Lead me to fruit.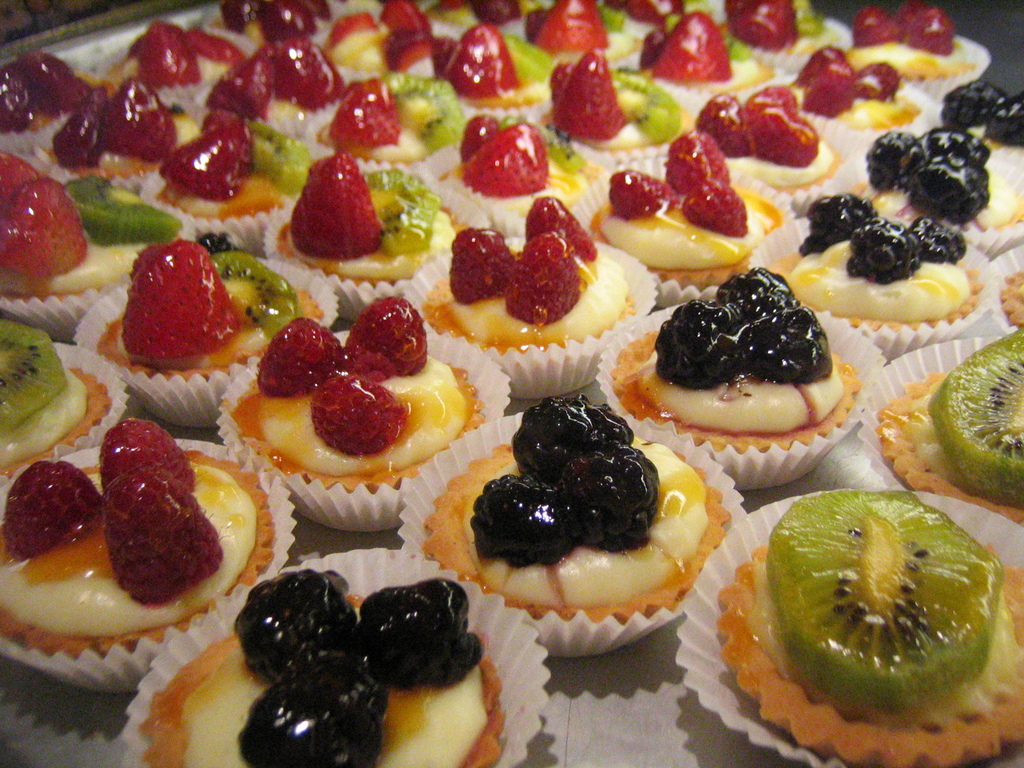
Lead to [x1=15, y1=50, x2=97, y2=95].
